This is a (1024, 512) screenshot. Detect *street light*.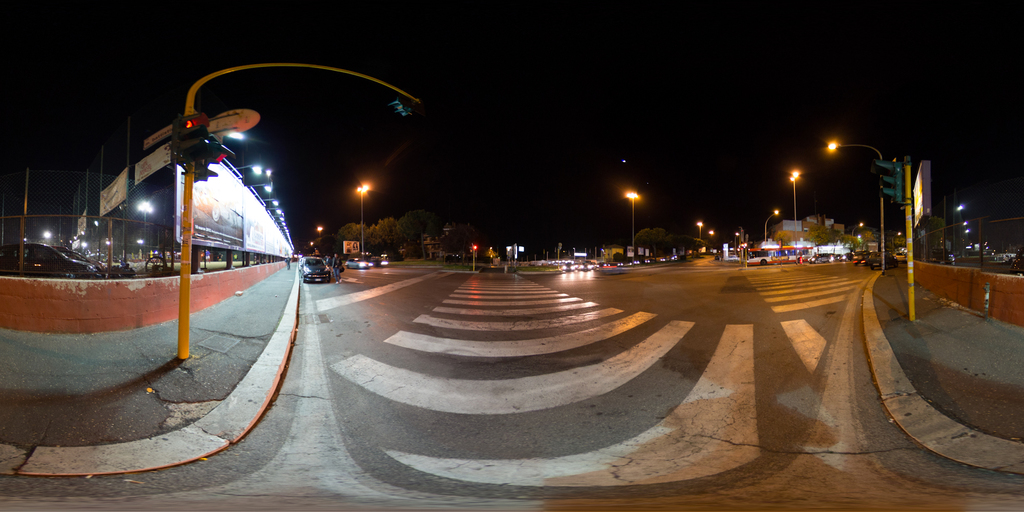
{"left": 826, "top": 136, "right": 890, "bottom": 268}.
